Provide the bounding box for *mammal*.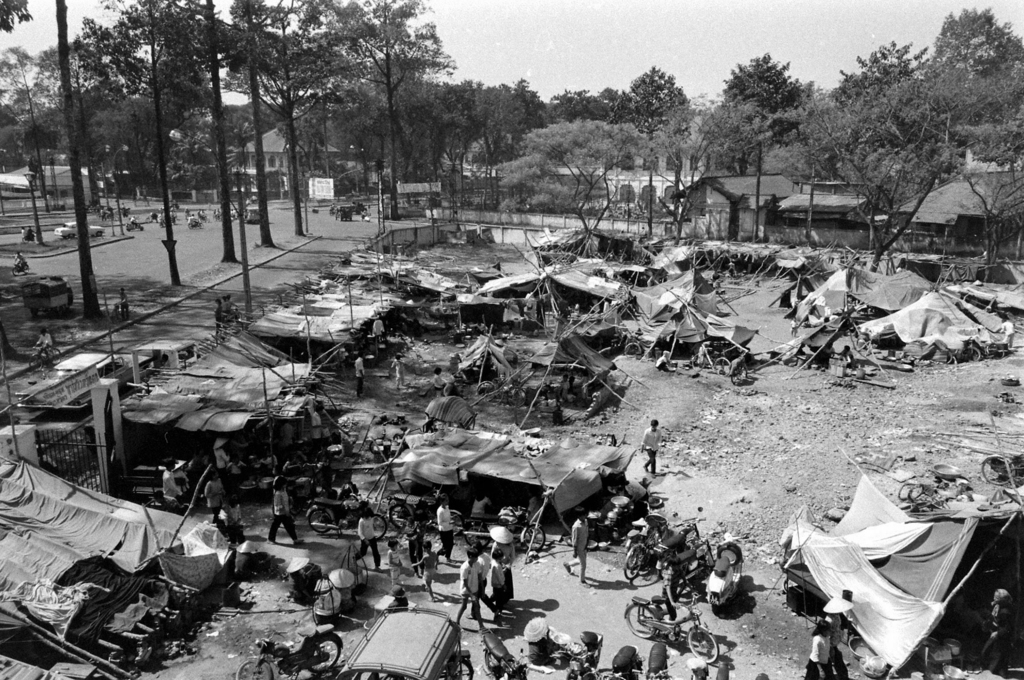
{"x1": 157, "y1": 212, "x2": 164, "y2": 226}.
